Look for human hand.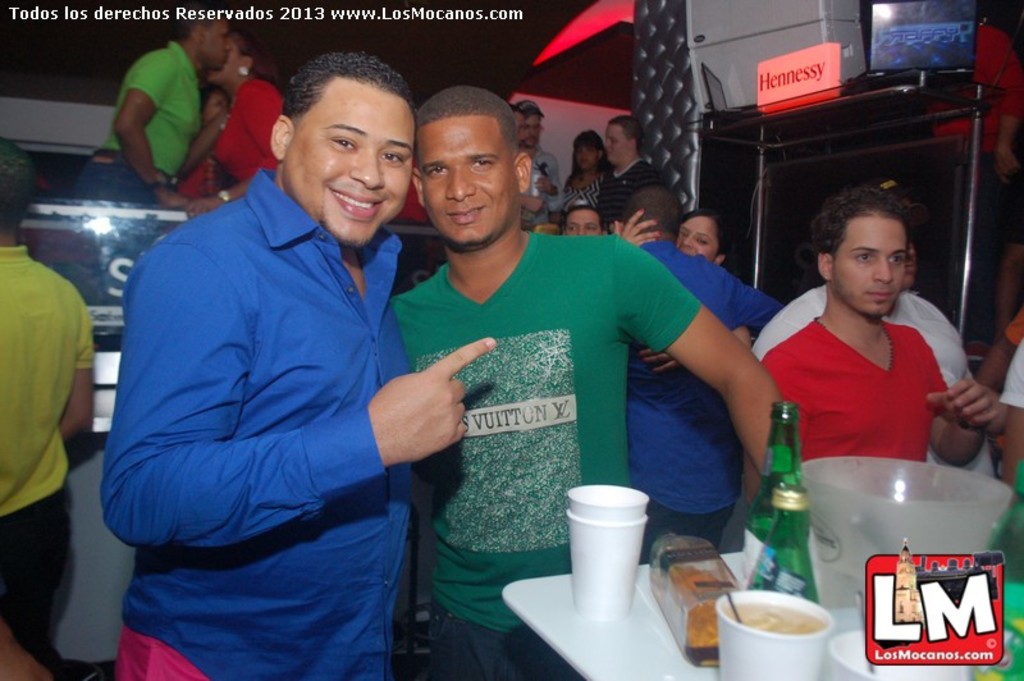
Found: Rect(188, 198, 223, 216).
